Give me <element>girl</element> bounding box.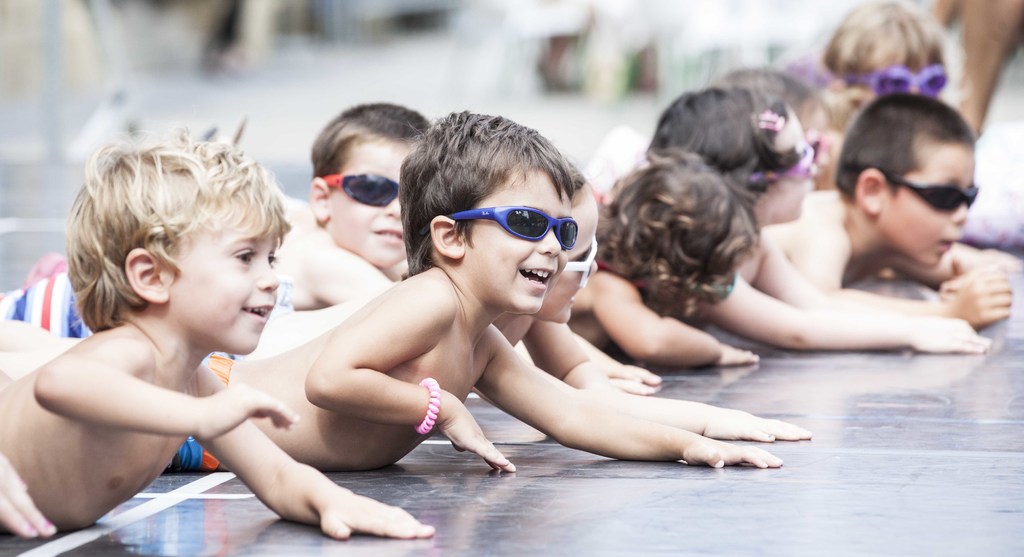
detection(645, 83, 996, 354).
